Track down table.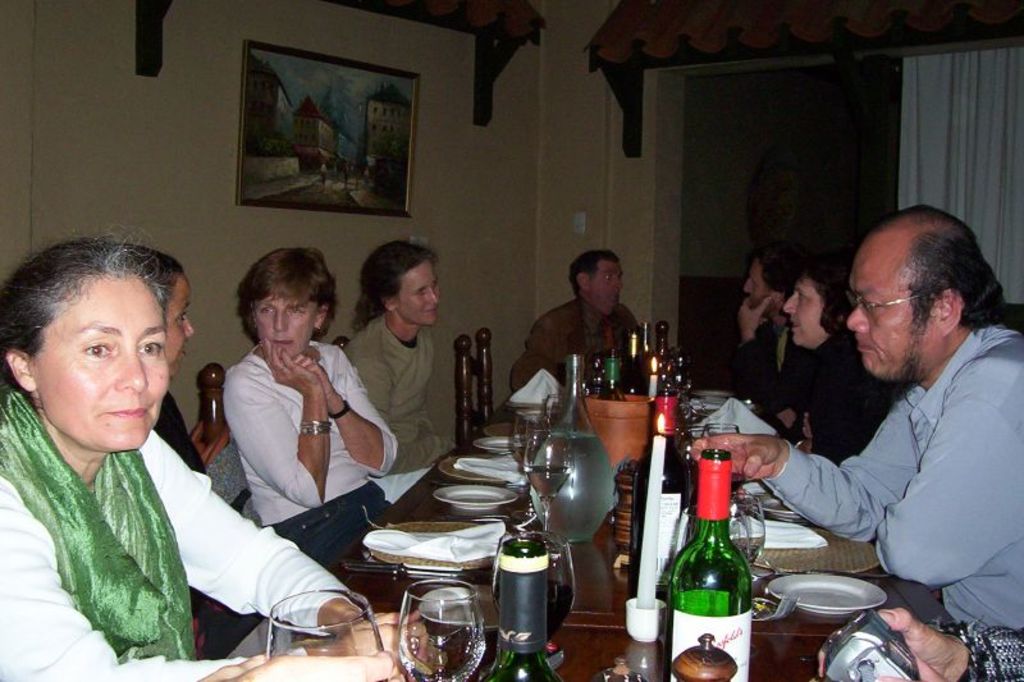
Tracked to region(283, 397, 877, 681).
